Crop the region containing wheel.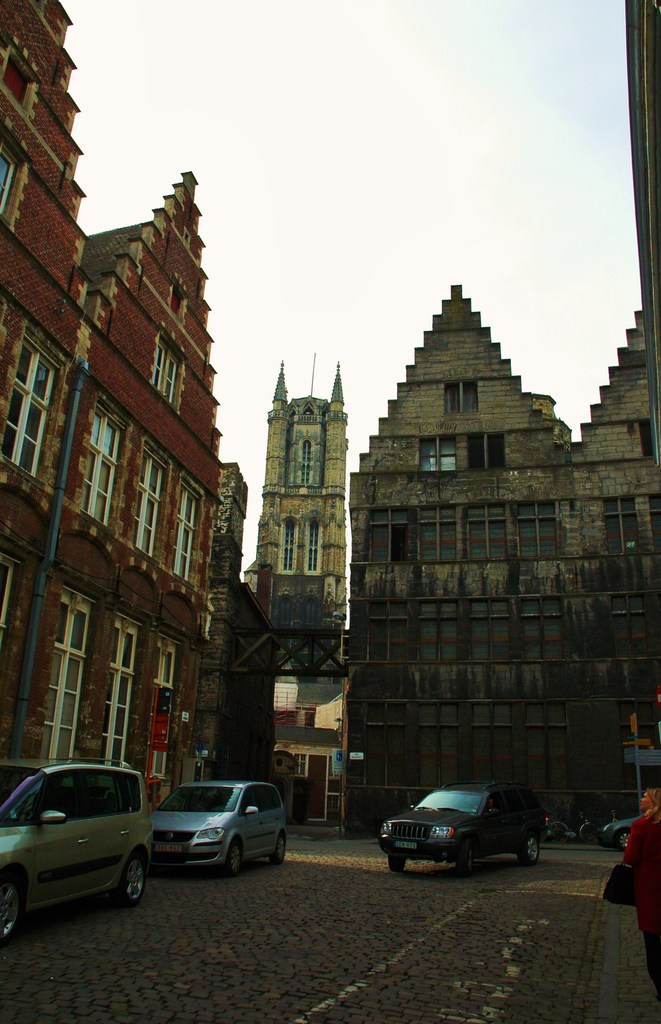
Crop region: region(115, 845, 147, 908).
